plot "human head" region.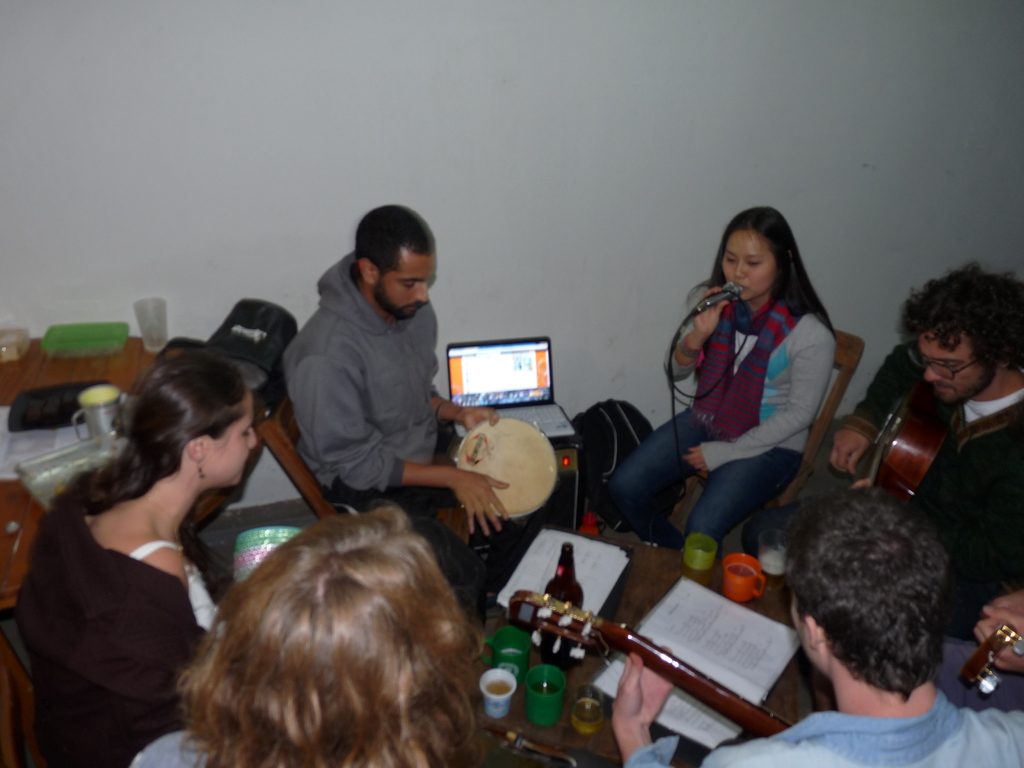
Plotted at {"x1": 897, "y1": 274, "x2": 1023, "y2": 410}.
